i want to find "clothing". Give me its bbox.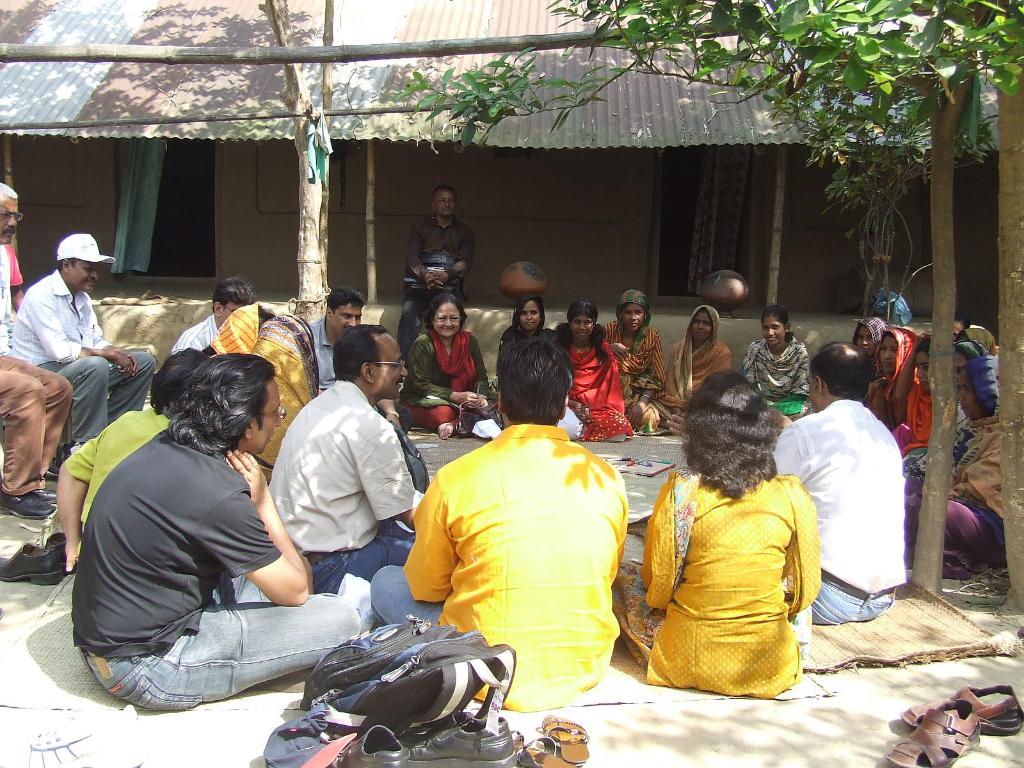
<box>396,210,476,351</box>.
